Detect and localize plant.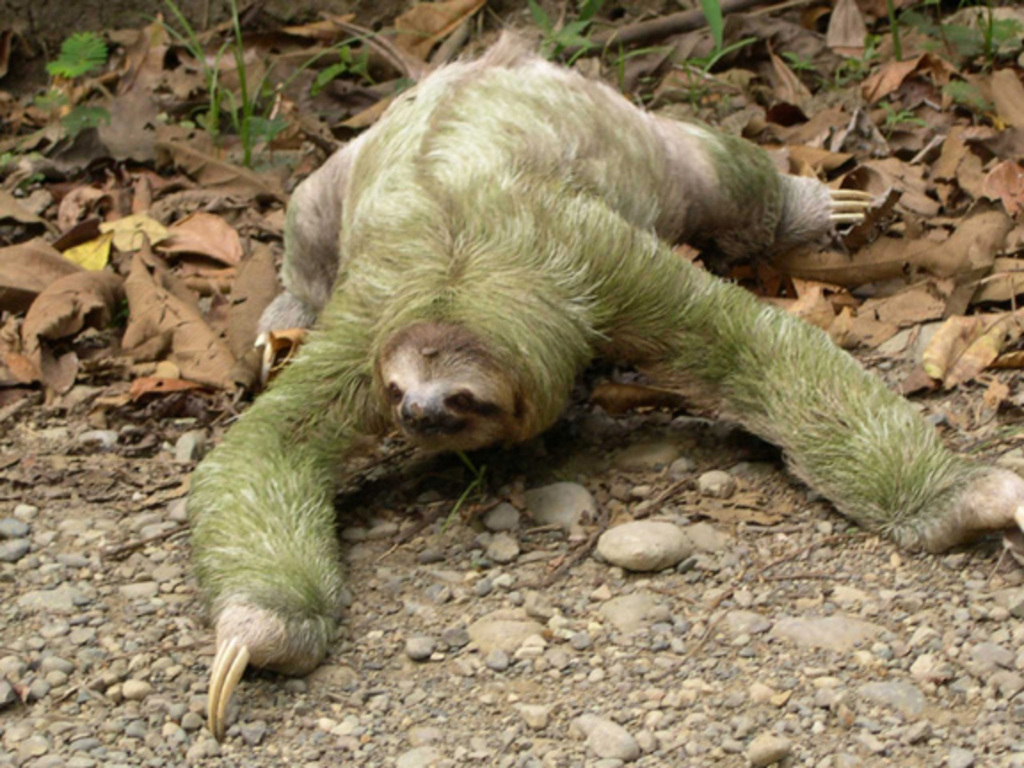
Localized at <region>521, 0, 606, 71</region>.
